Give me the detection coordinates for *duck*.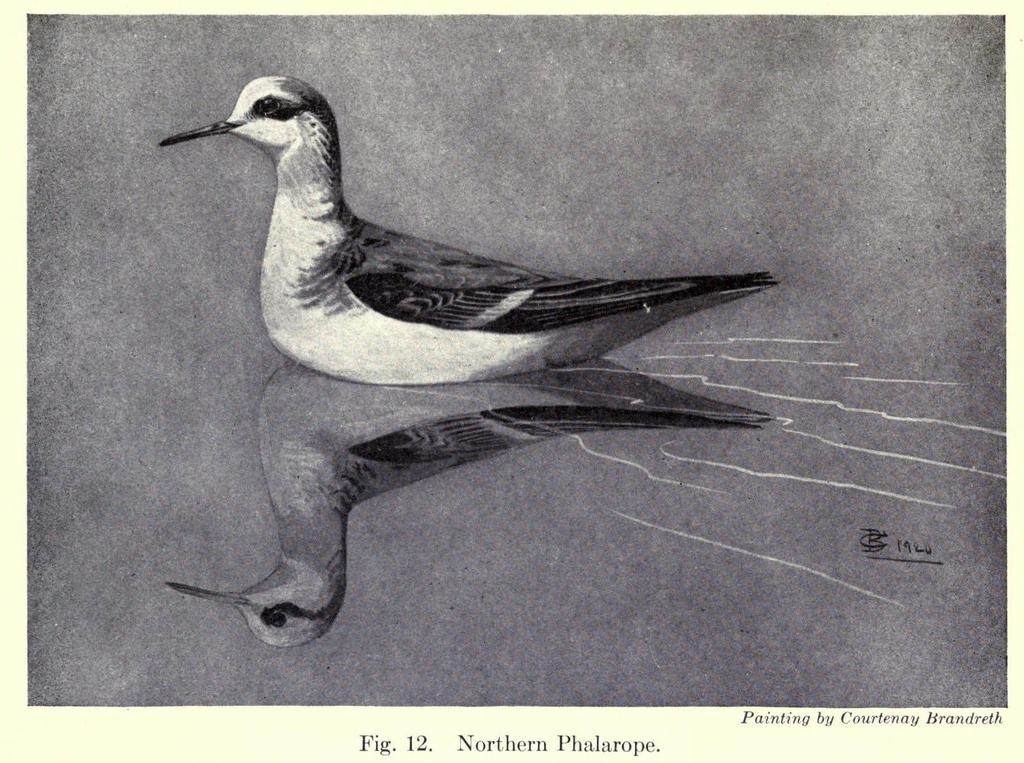
(160,89,821,415).
